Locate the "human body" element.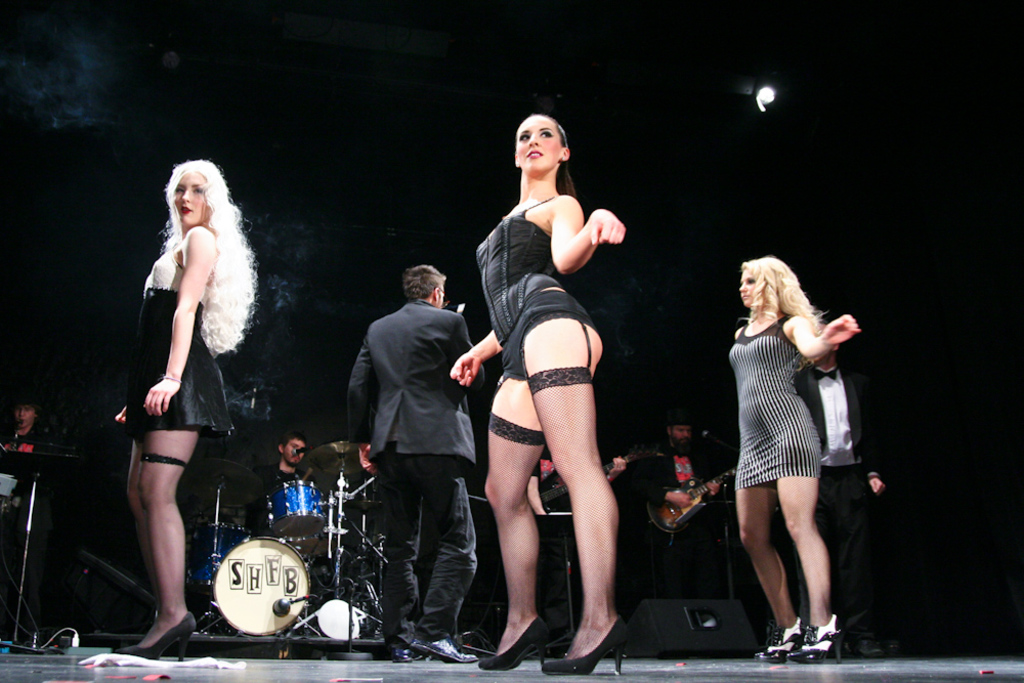
Element bbox: select_region(795, 370, 897, 638).
